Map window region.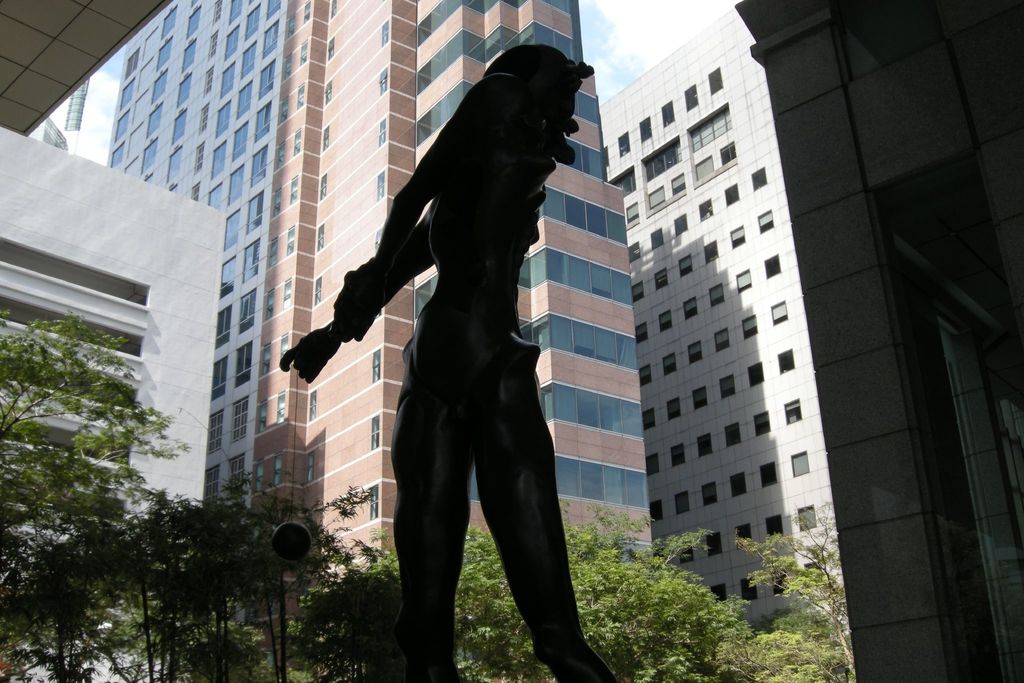
Mapped to x1=719, y1=372, x2=737, y2=399.
